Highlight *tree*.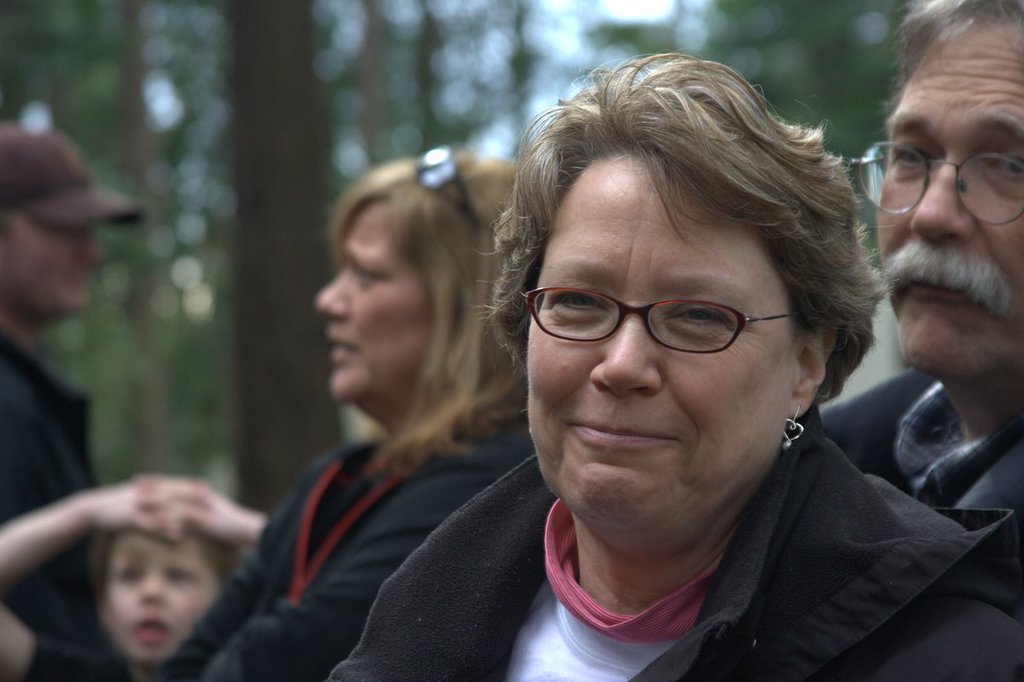
Highlighted region: (x1=445, y1=0, x2=510, y2=167).
